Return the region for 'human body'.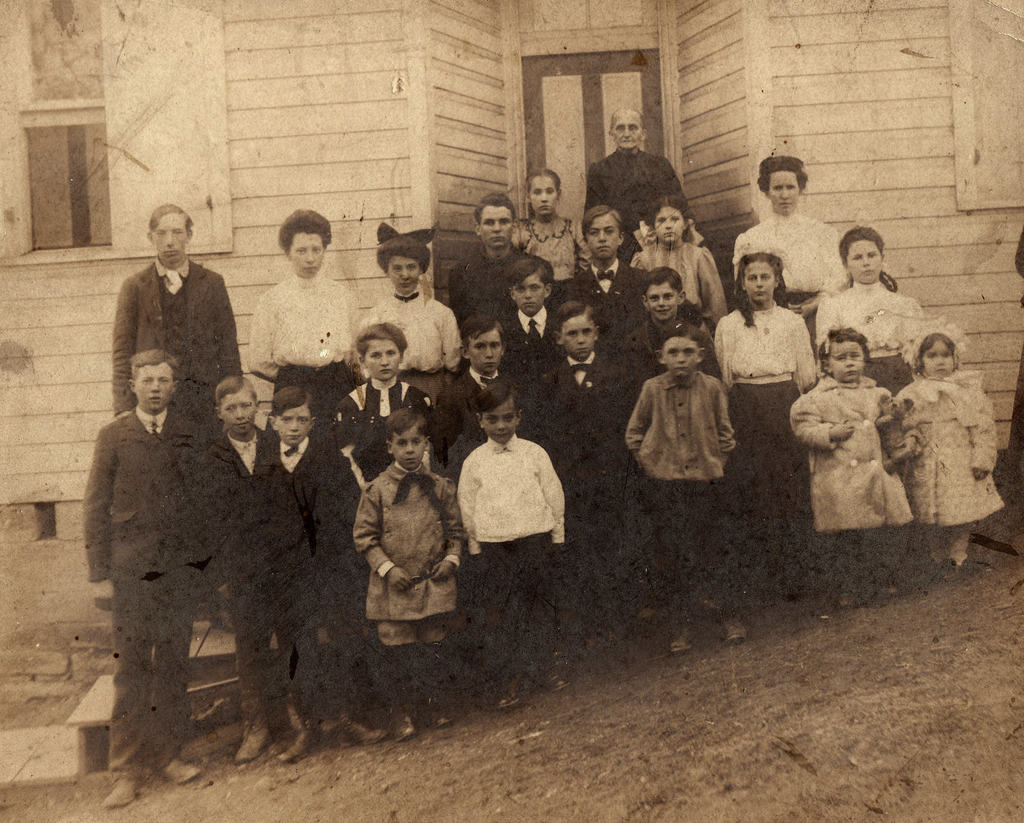
BBox(904, 318, 992, 567).
